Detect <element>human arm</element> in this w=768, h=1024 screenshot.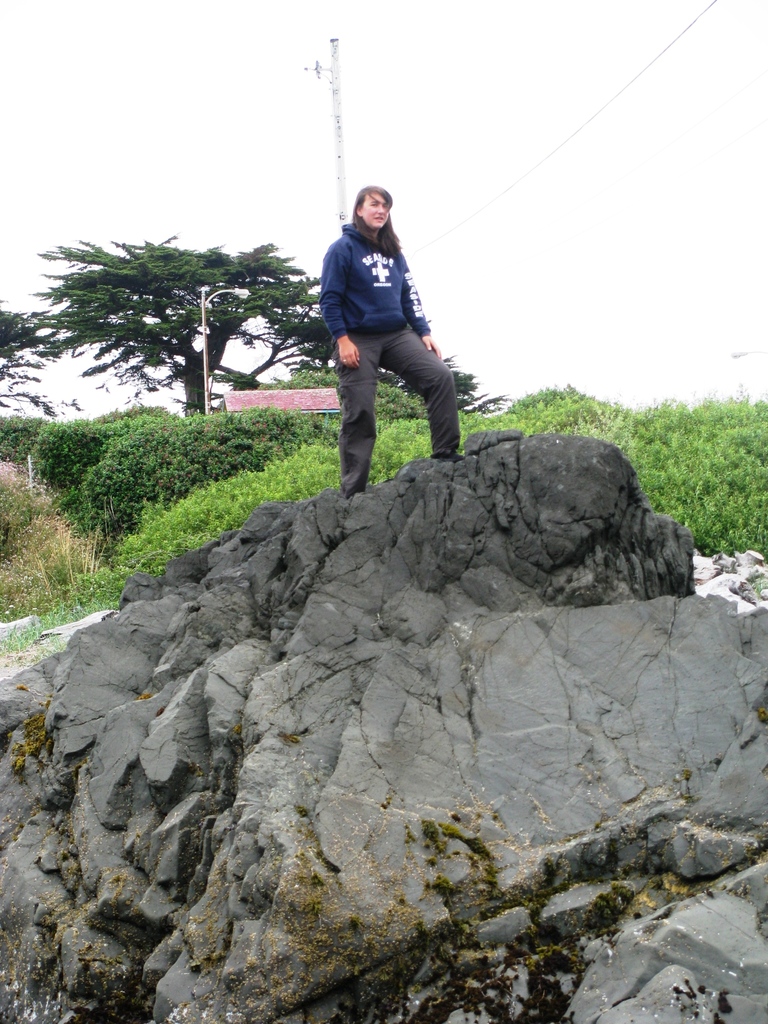
Detection: l=319, t=244, r=357, b=360.
